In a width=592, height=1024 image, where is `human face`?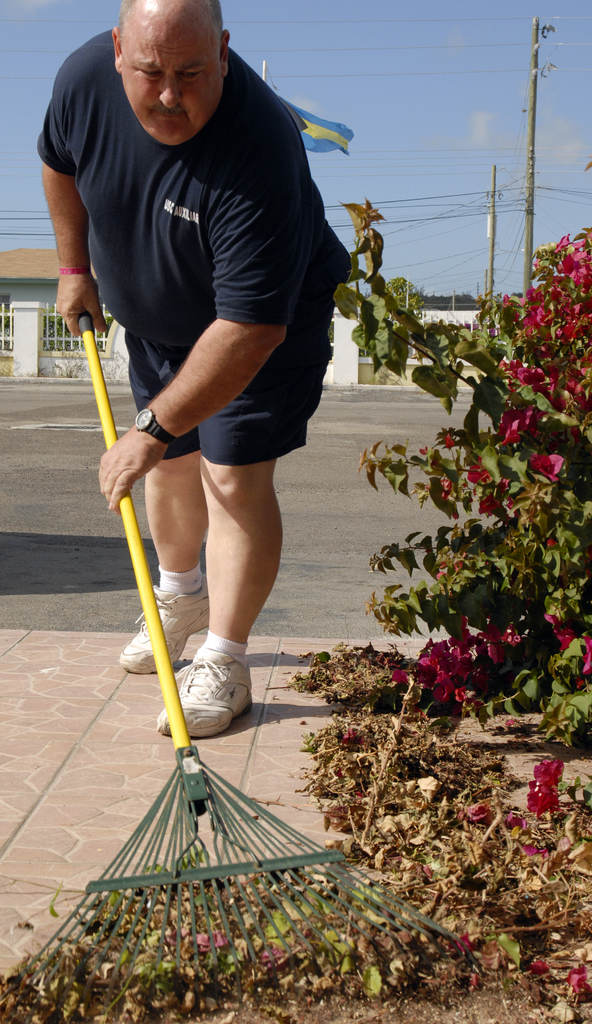
bbox=[120, 23, 222, 146].
